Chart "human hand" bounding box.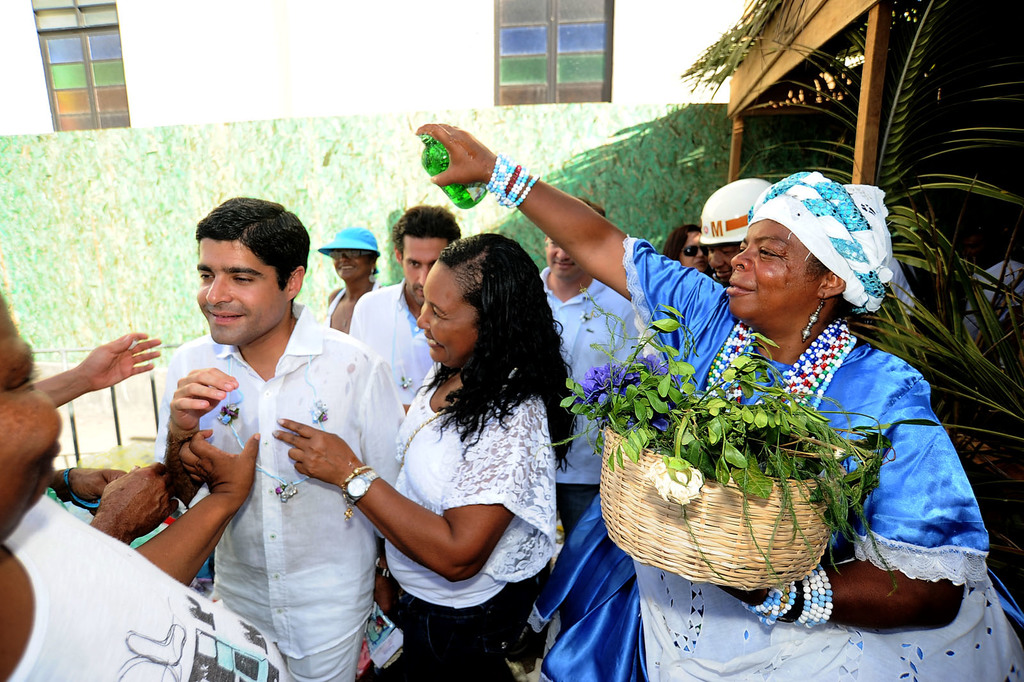
Charted: region(177, 430, 263, 502).
